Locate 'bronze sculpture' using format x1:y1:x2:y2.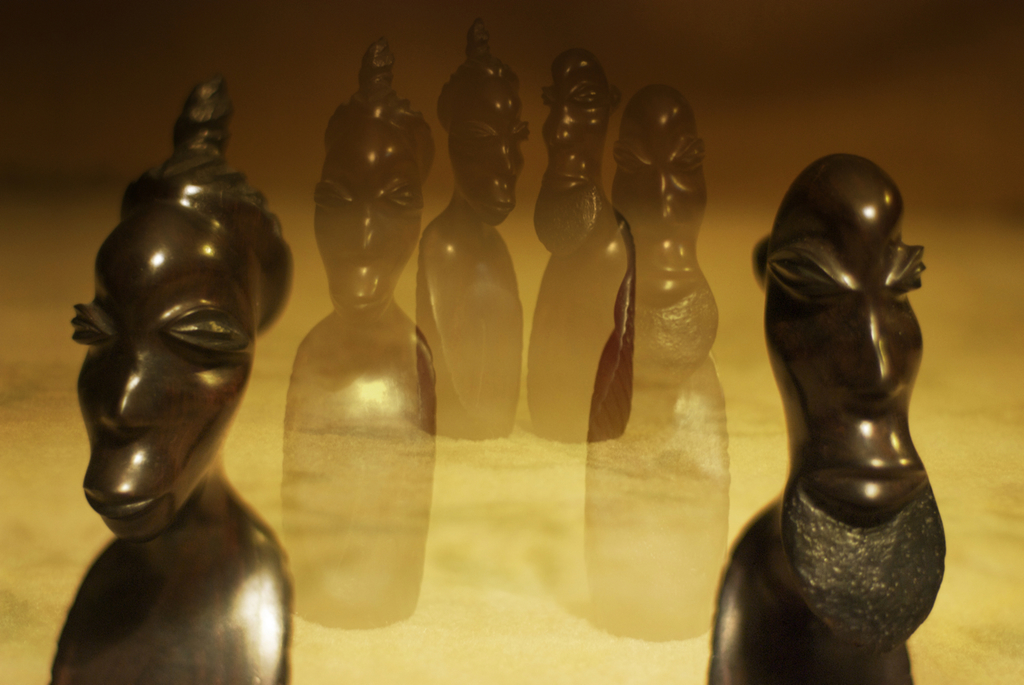
731:138:954:659.
